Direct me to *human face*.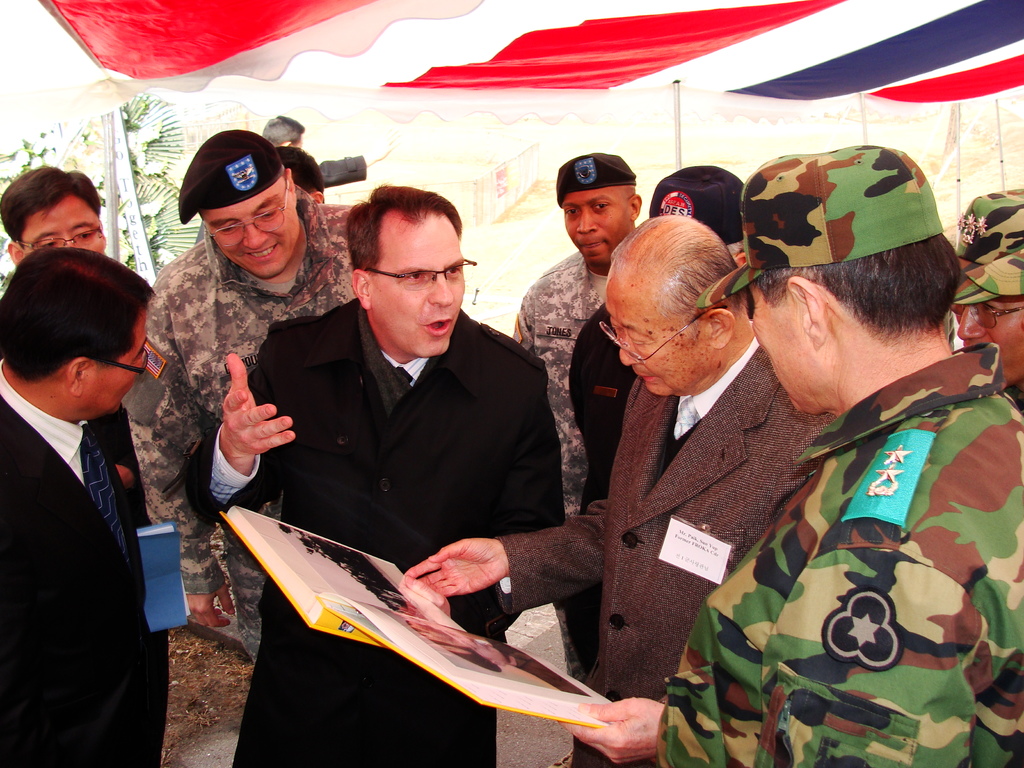
Direction: bbox=(753, 283, 821, 415).
